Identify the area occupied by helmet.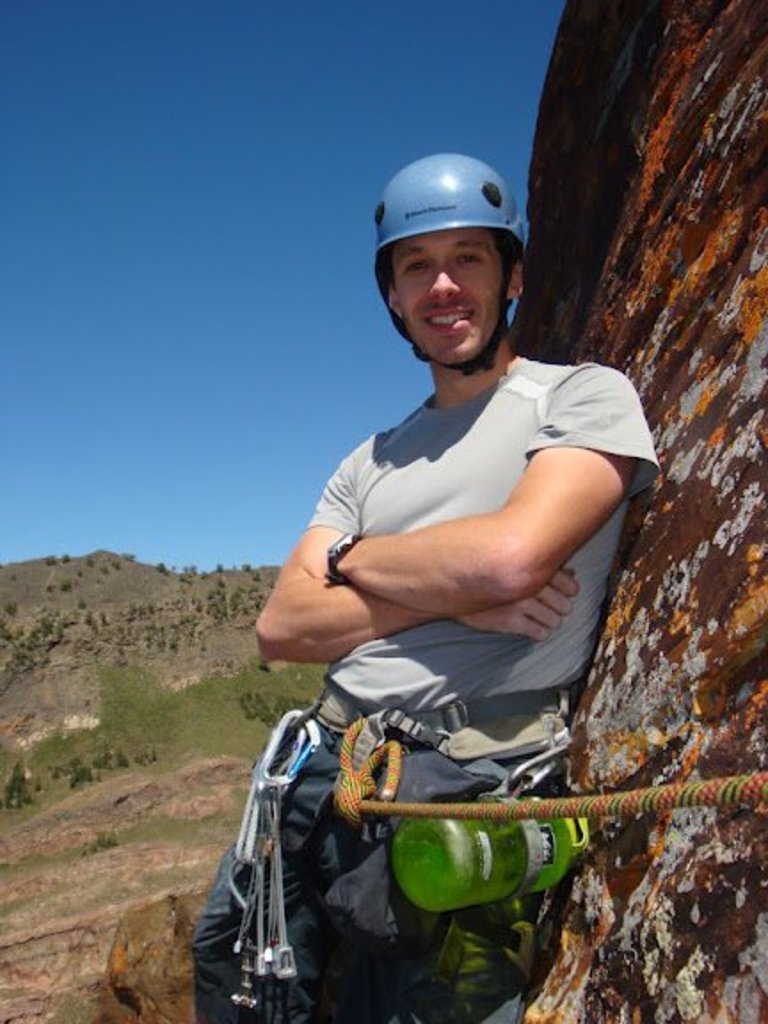
Area: 364, 123, 549, 400.
